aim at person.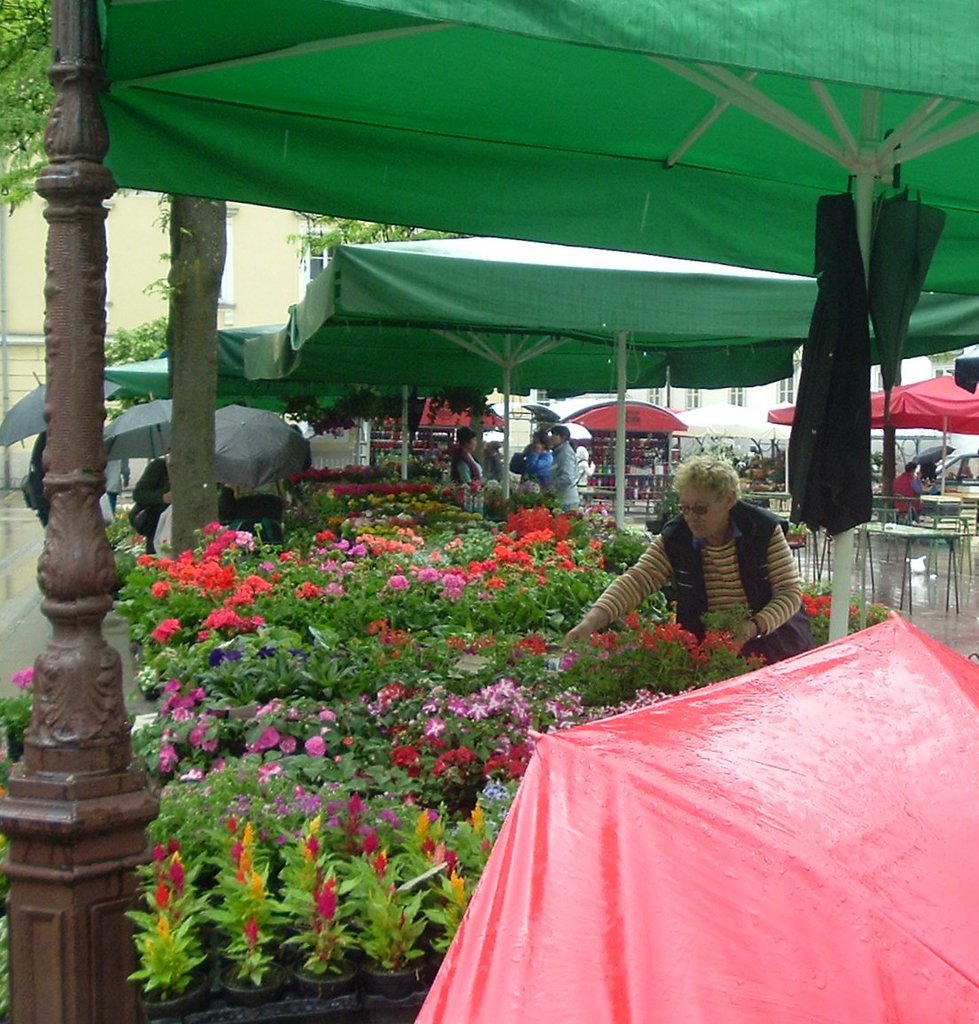
Aimed at BBox(24, 405, 58, 526).
